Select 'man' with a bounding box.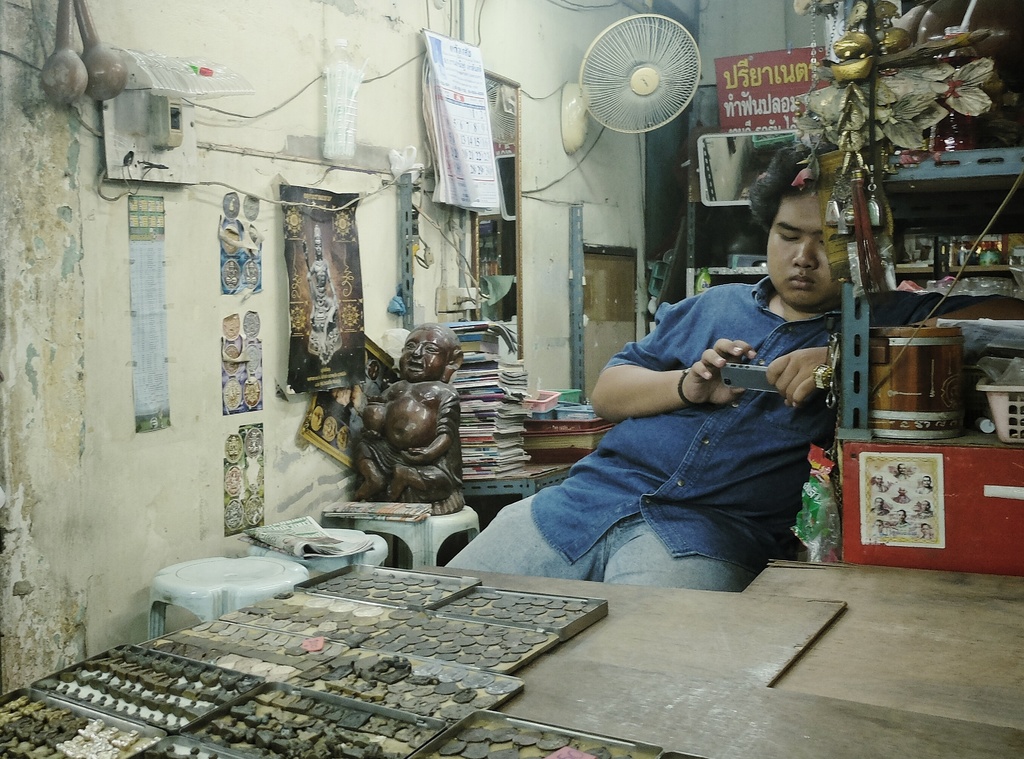
x1=868 y1=497 x2=892 y2=517.
